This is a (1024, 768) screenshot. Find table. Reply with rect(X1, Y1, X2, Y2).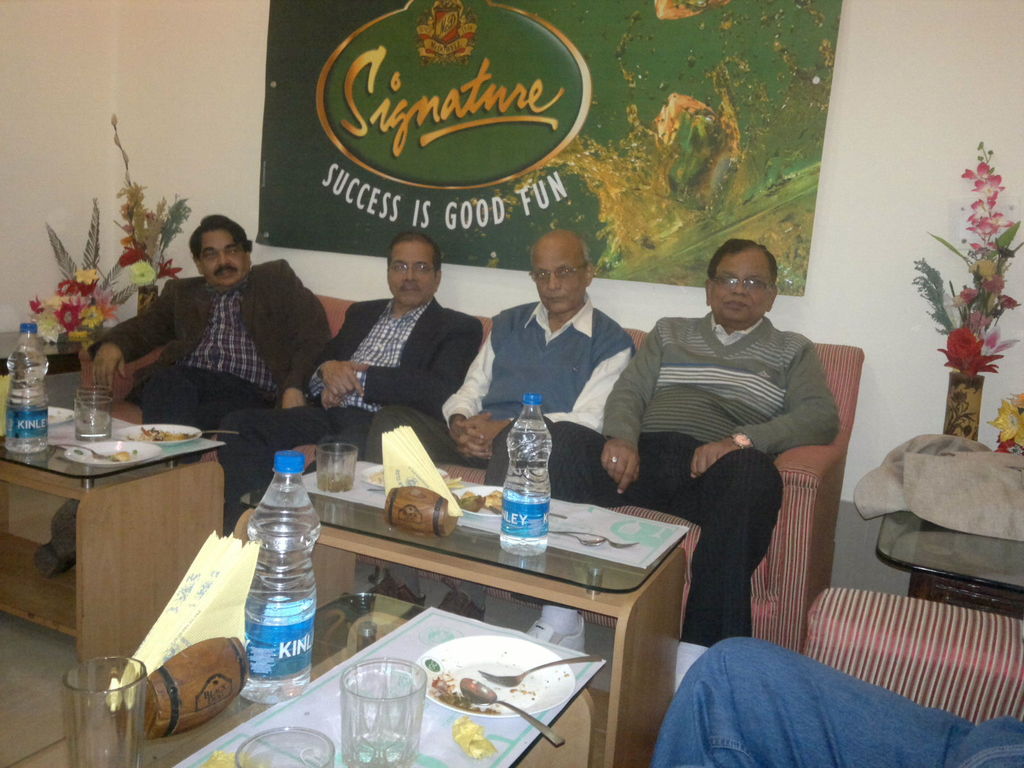
rect(2, 417, 225, 721).
